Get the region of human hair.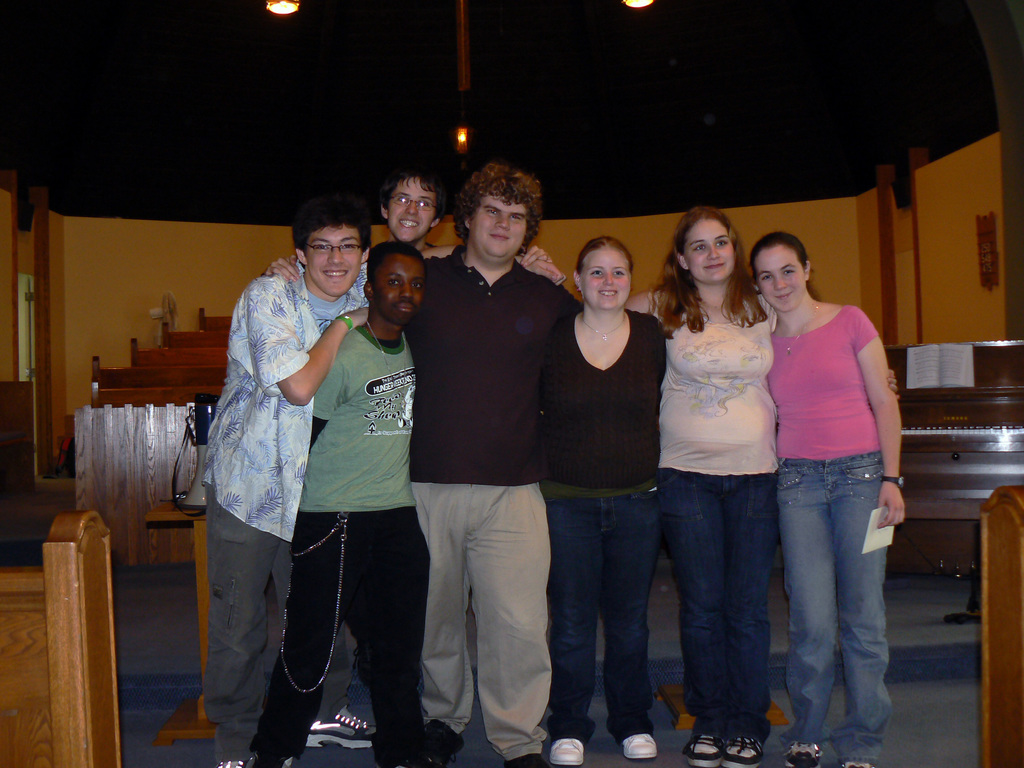
(x1=749, y1=230, x2=822, y2=299).
